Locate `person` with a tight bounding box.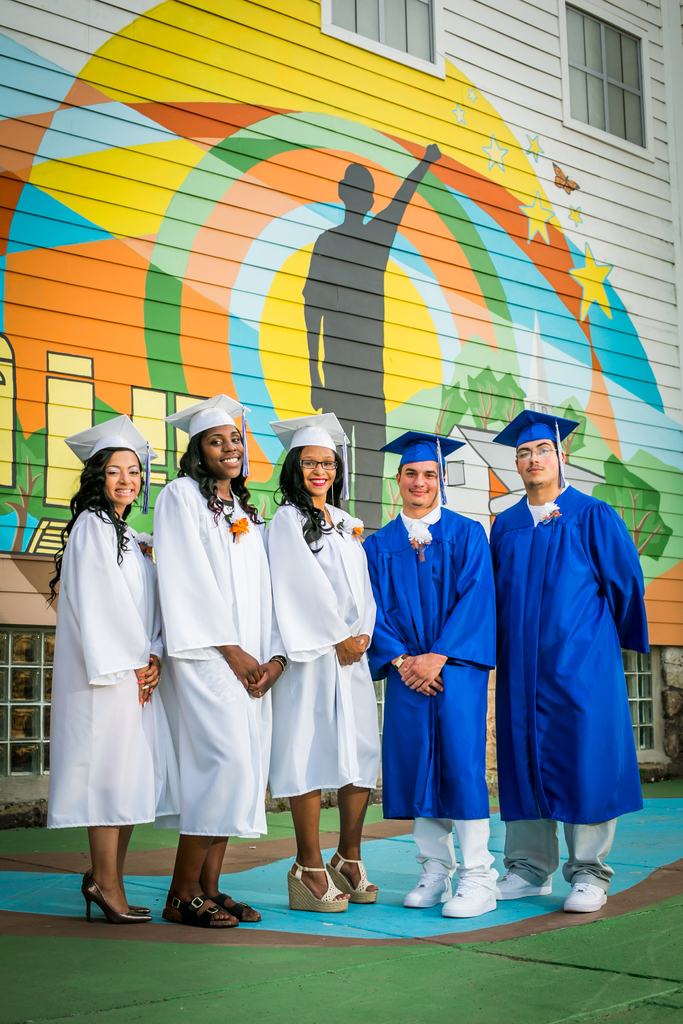
locate(363, 428, 498, 918).
